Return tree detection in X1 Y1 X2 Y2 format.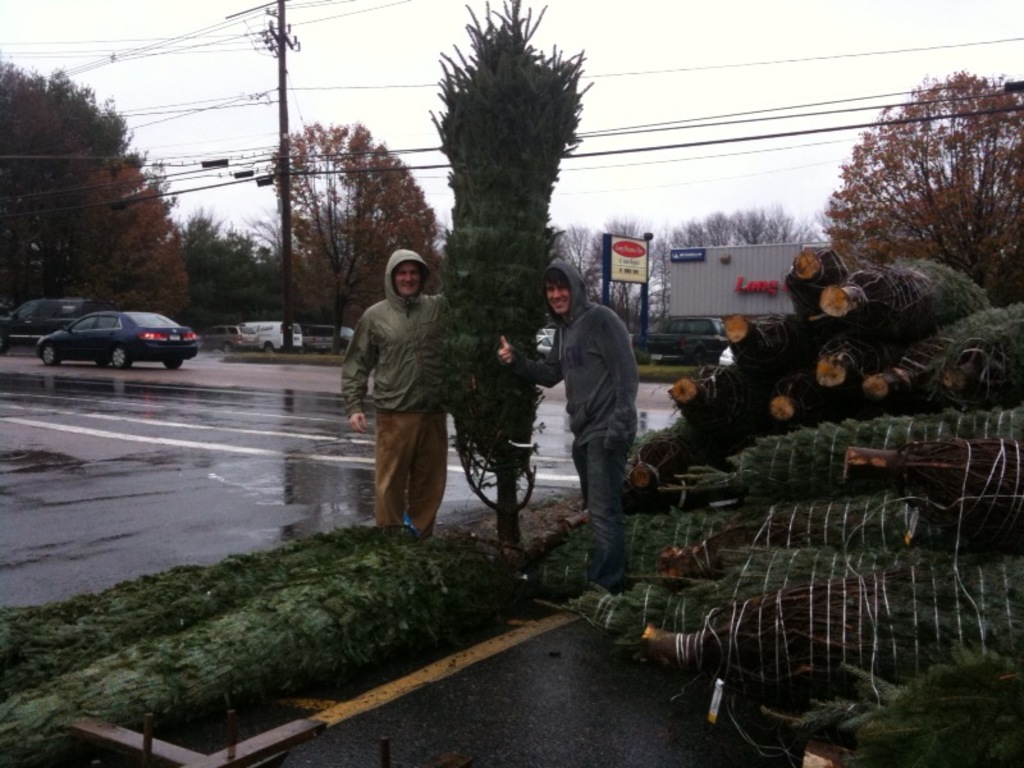
0 70 132 312.
